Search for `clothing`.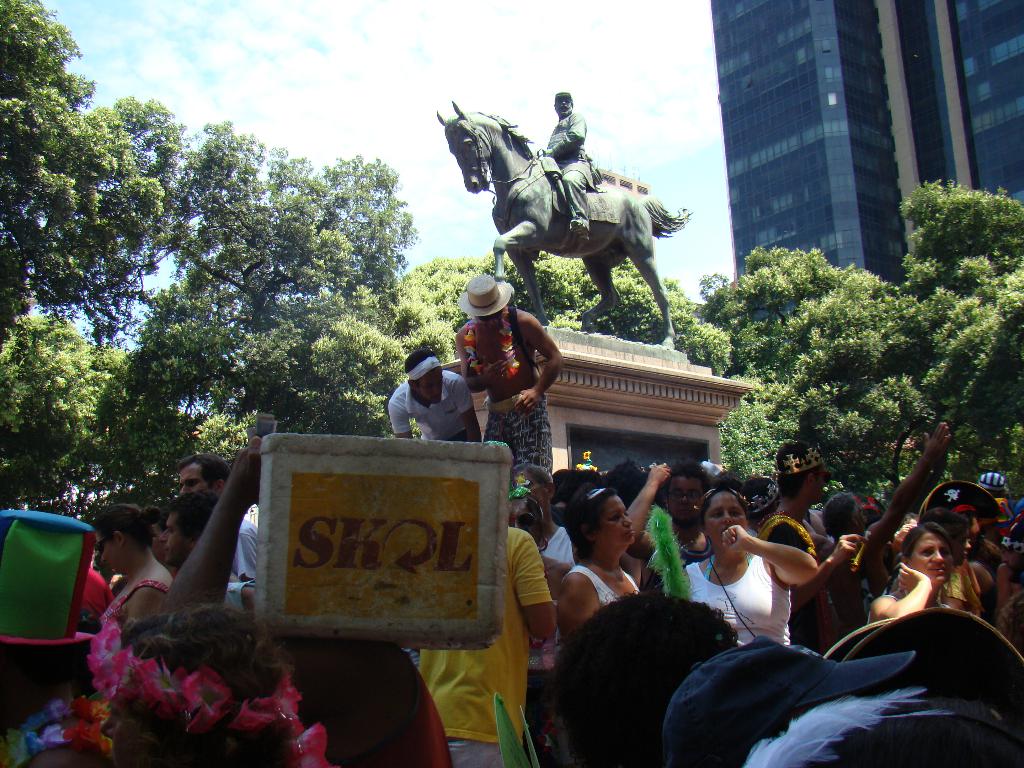
Found at <region>385, 369, 477, 431</region>.
